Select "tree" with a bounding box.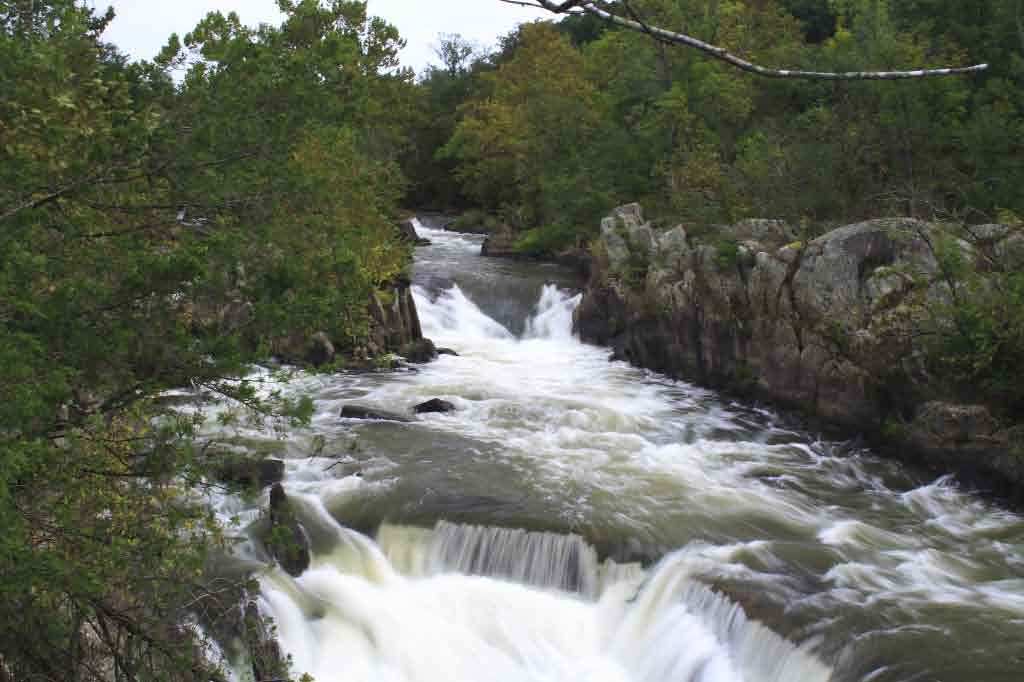
select_region(844, 221, 1023, 374).
